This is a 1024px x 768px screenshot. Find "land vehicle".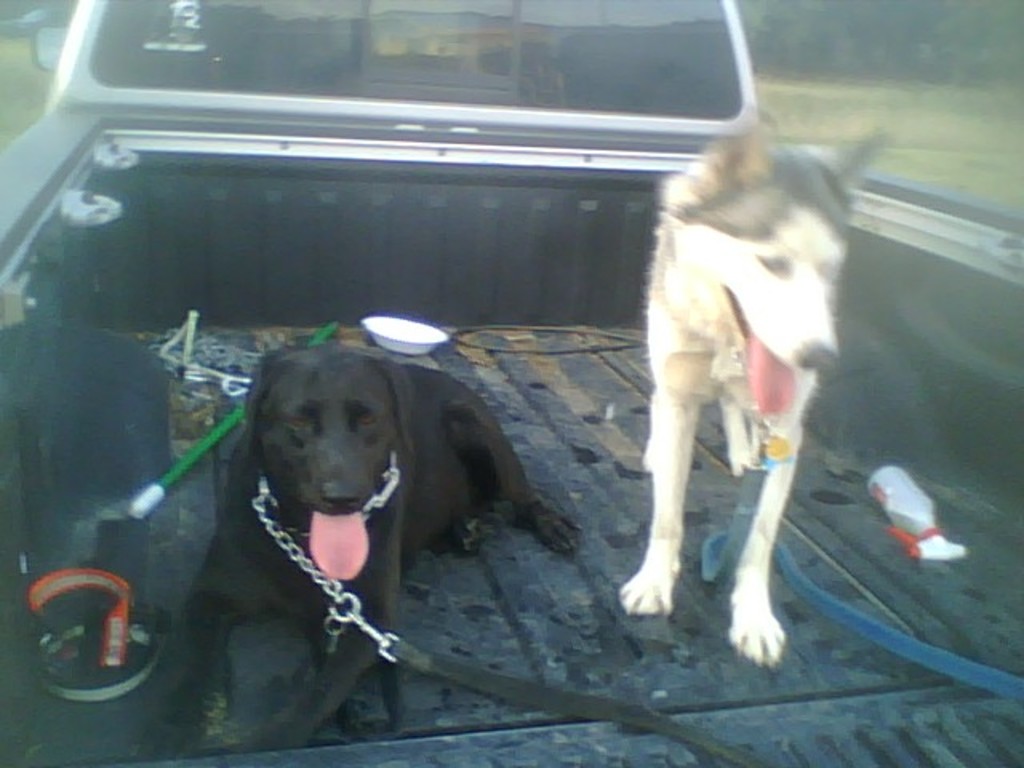
Bounding box: bbox=(0, 2, 1022, 766).
